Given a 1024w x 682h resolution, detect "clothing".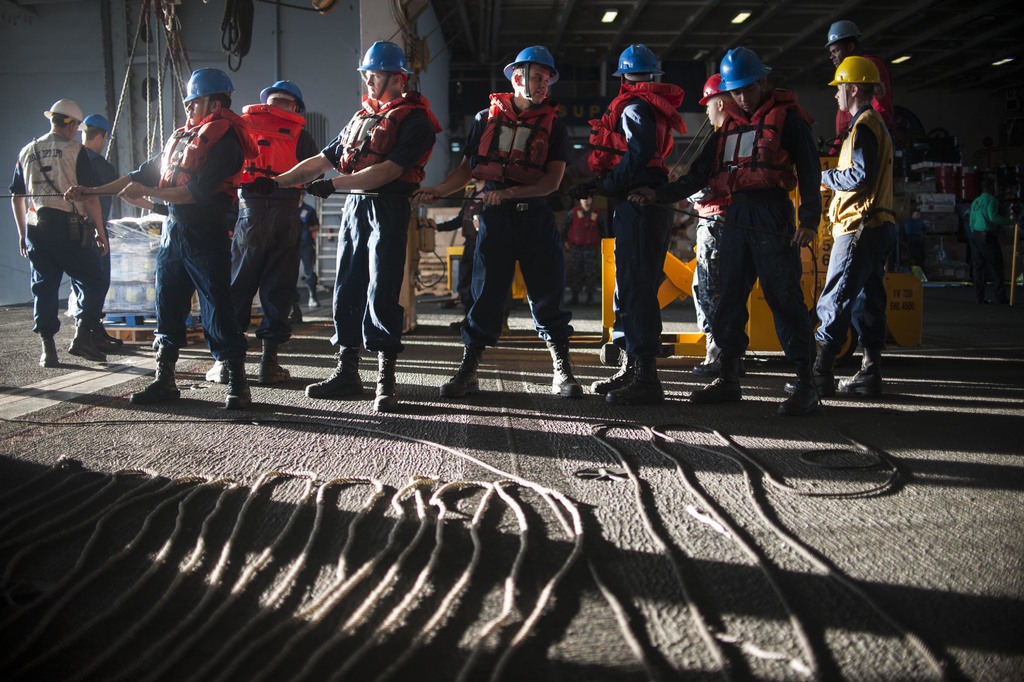
[left=583, top=78, right=688, bottom=356].
